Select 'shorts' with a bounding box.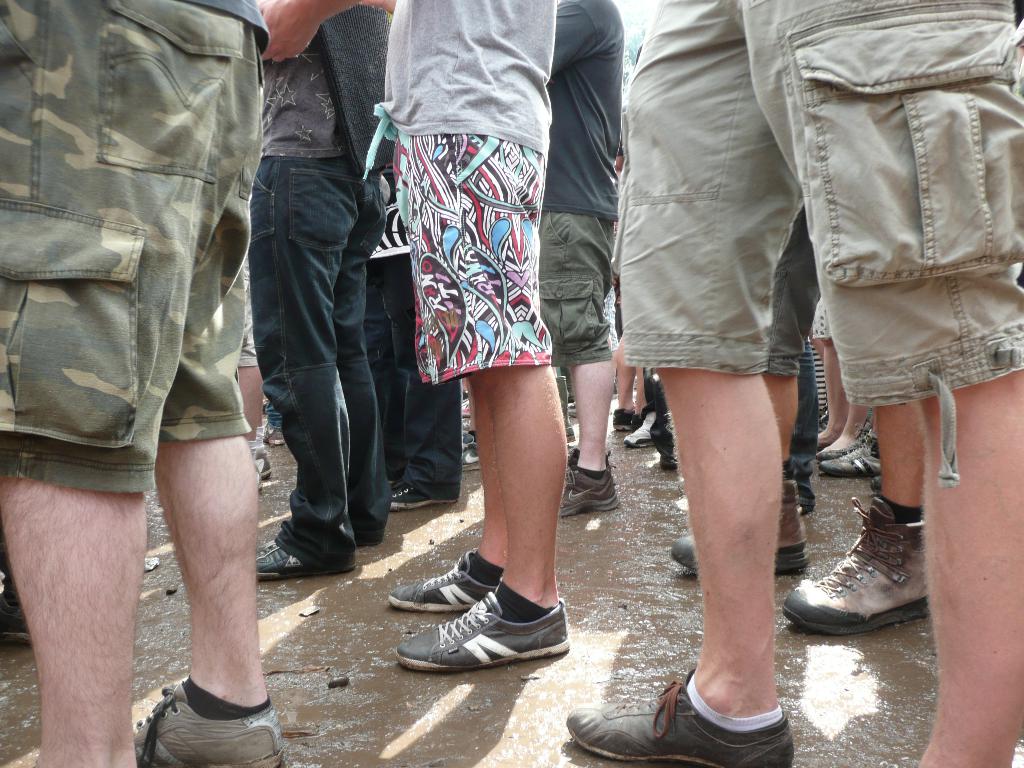
BBox(0, 0, 264, 500).
